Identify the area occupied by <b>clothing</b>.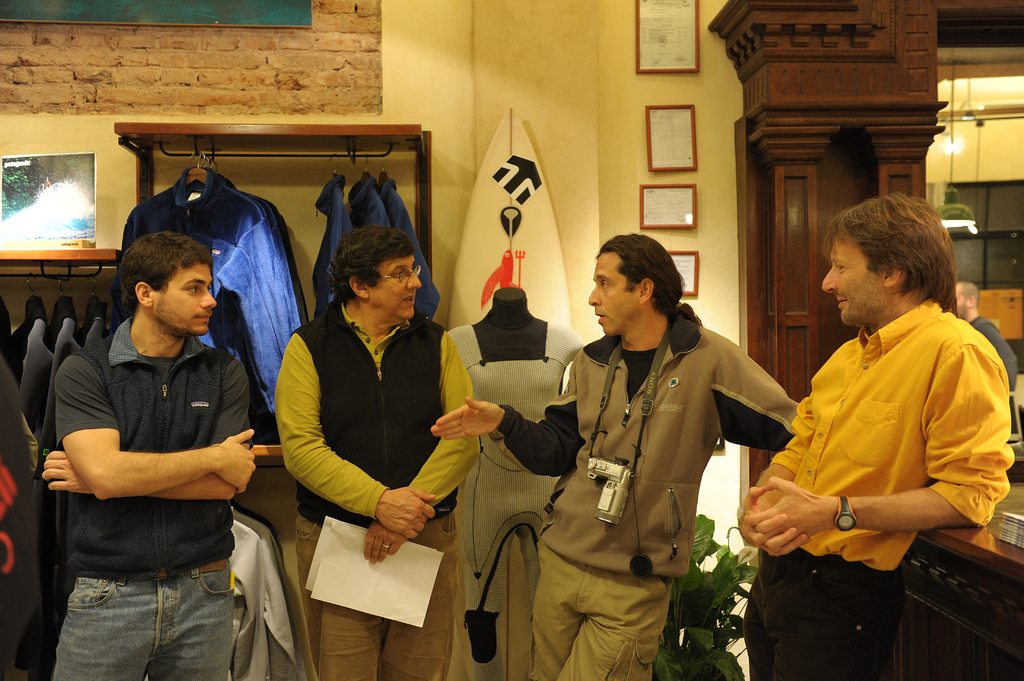
Area: 380,166,438,318.
